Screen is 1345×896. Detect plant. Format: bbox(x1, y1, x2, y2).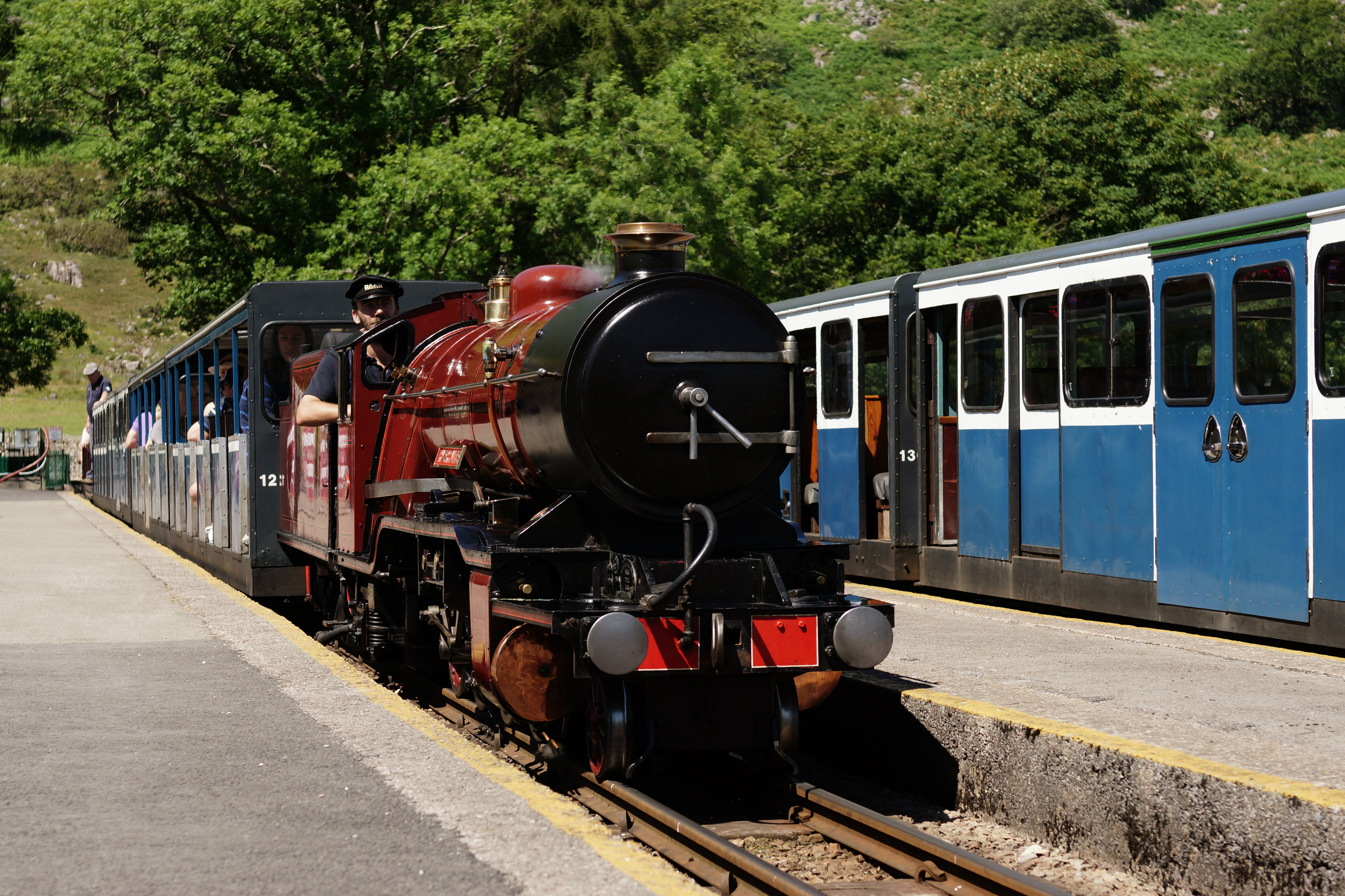
bbox(0, 51, 41, 70).
